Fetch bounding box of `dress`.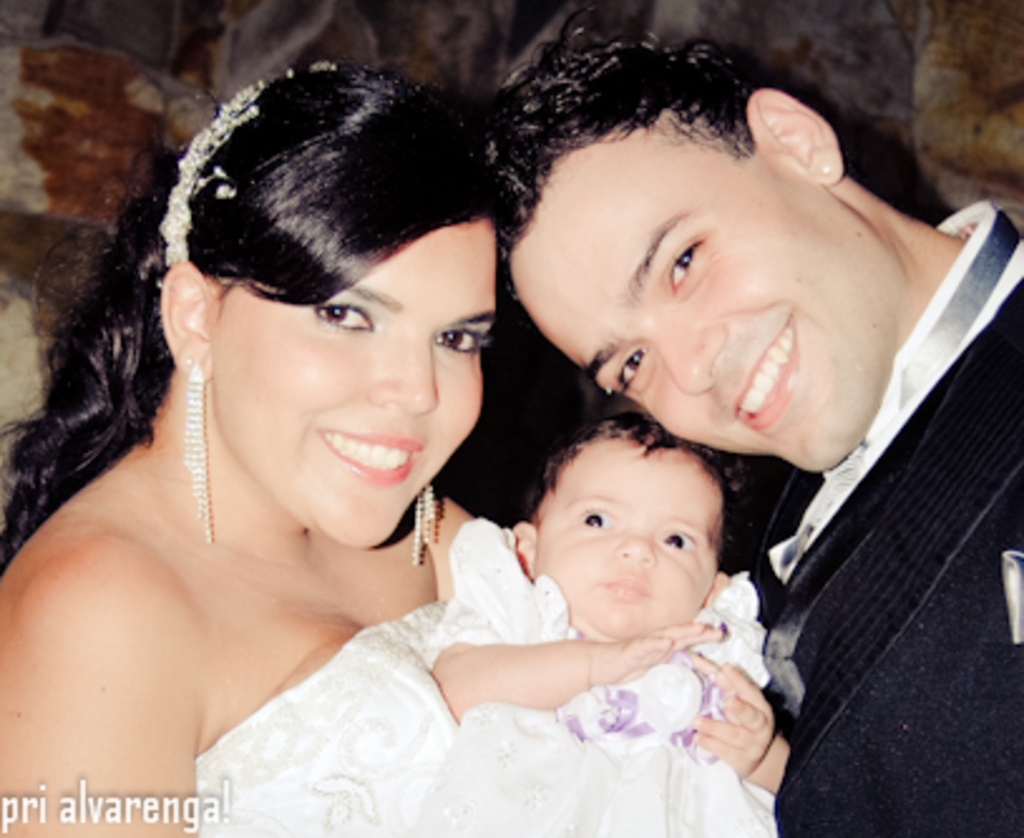
Bbox: left=186, top=599, right=513, bottom=835.
